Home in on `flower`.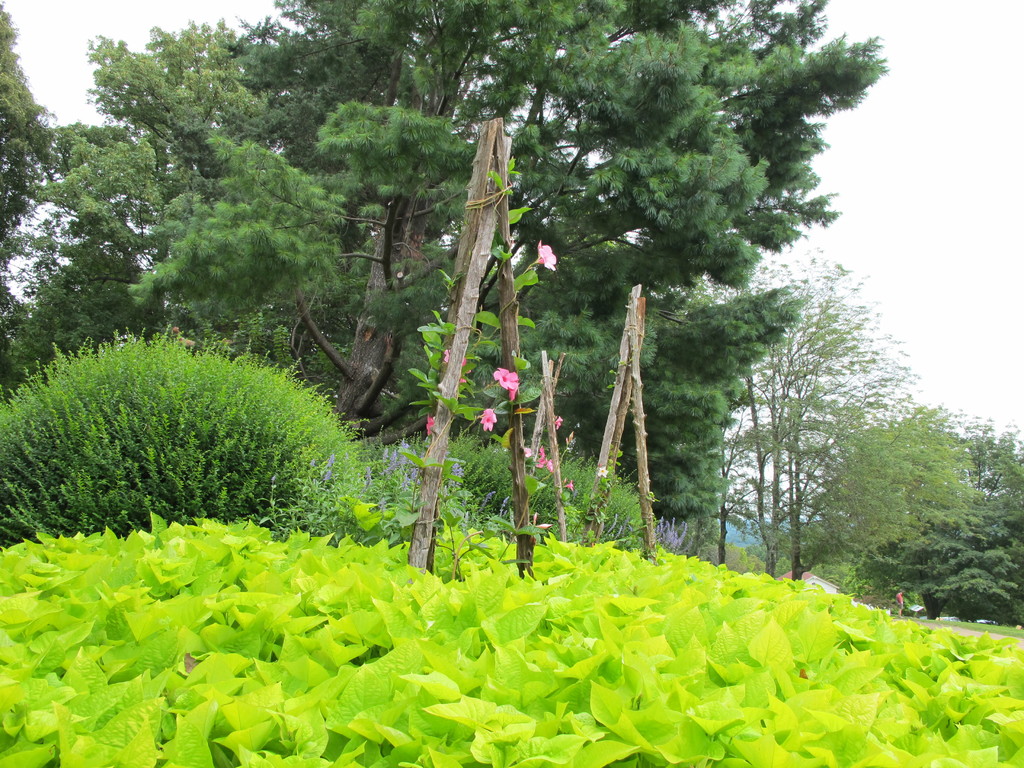
Homed in at <bbox>494, 364, 516, 402</bbox>.
